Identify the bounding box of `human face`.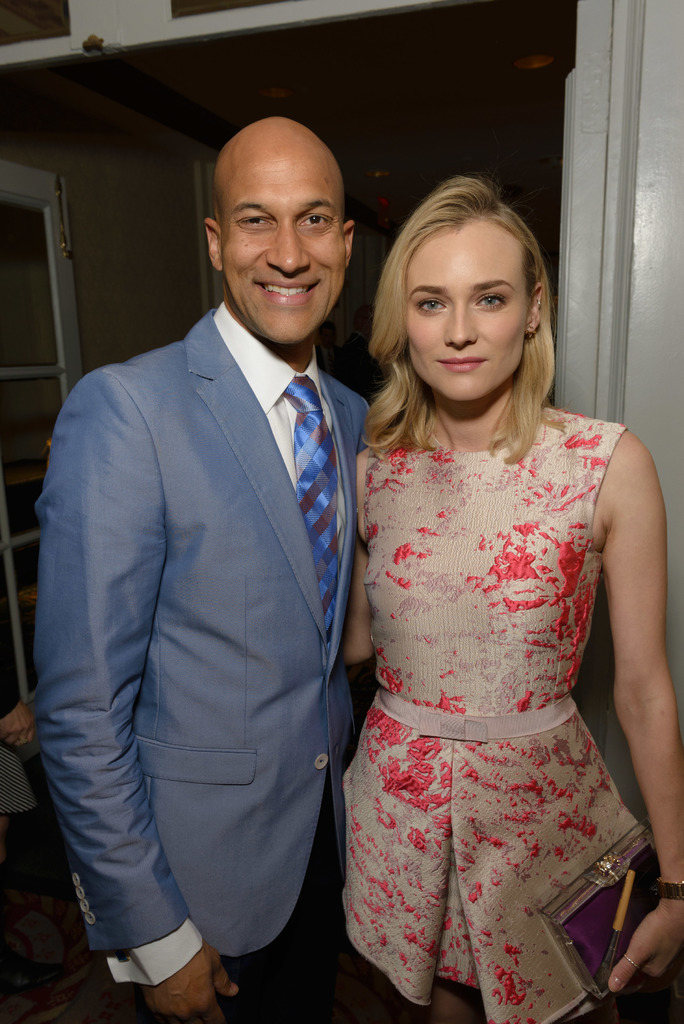
bbox(216, 143, 348, 342).
